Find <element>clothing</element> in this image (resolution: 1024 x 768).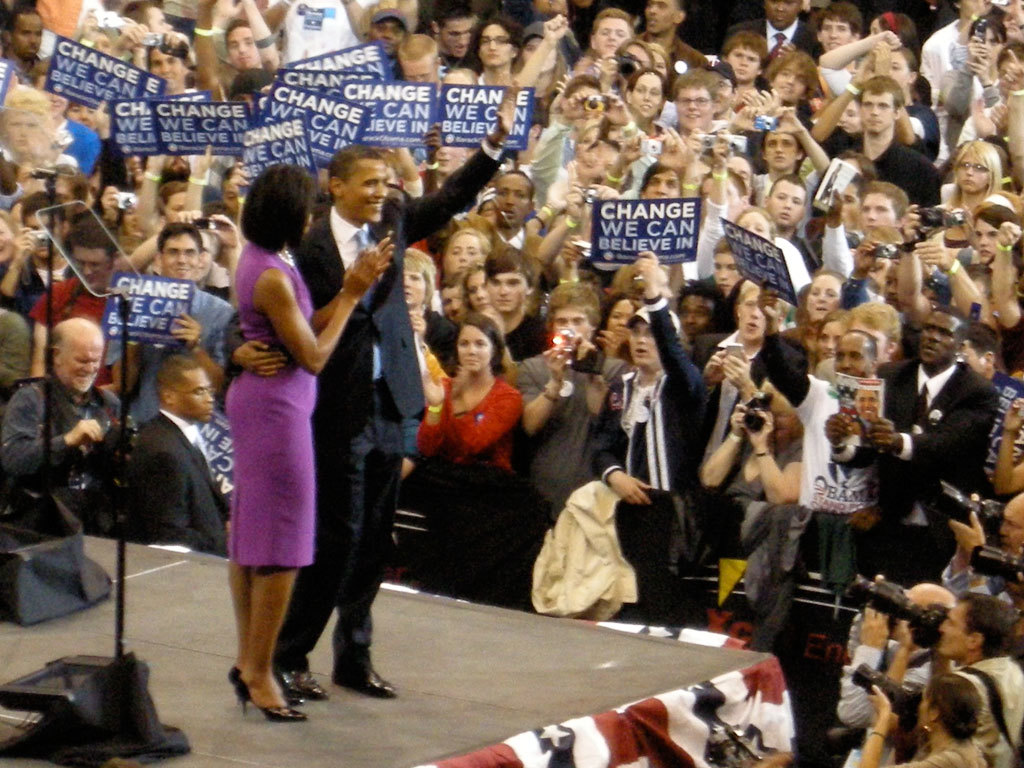
left=292, top=135, right=525, bottom=648.
